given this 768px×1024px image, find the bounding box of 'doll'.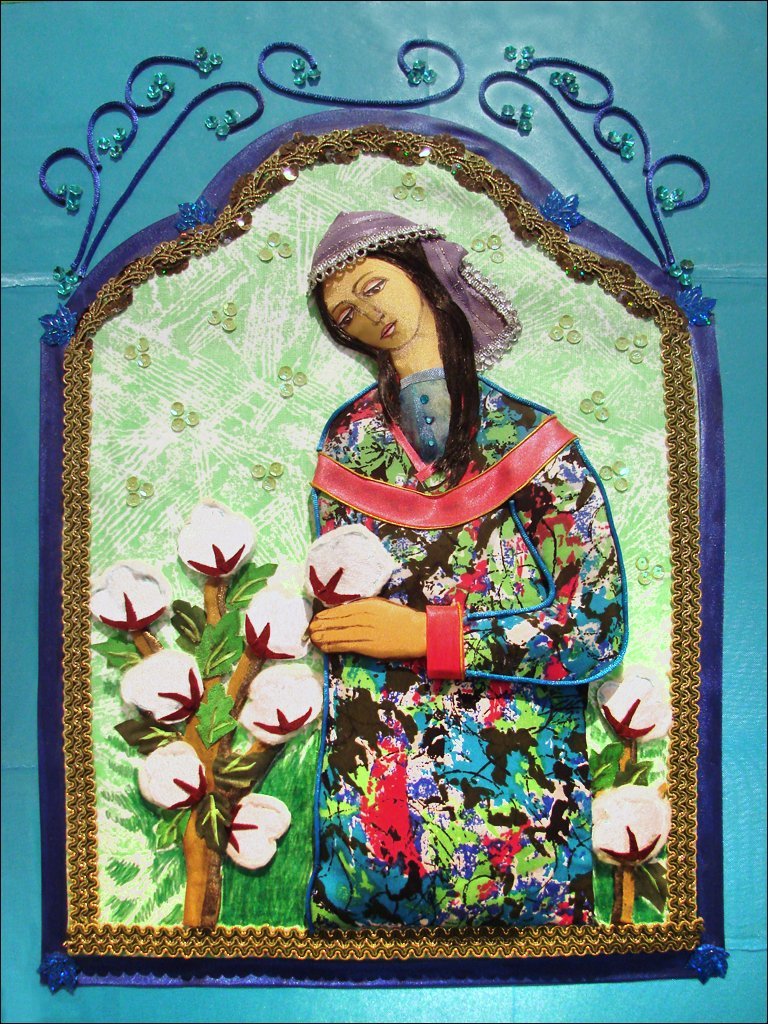
box=[294, 195, 625, 927].
